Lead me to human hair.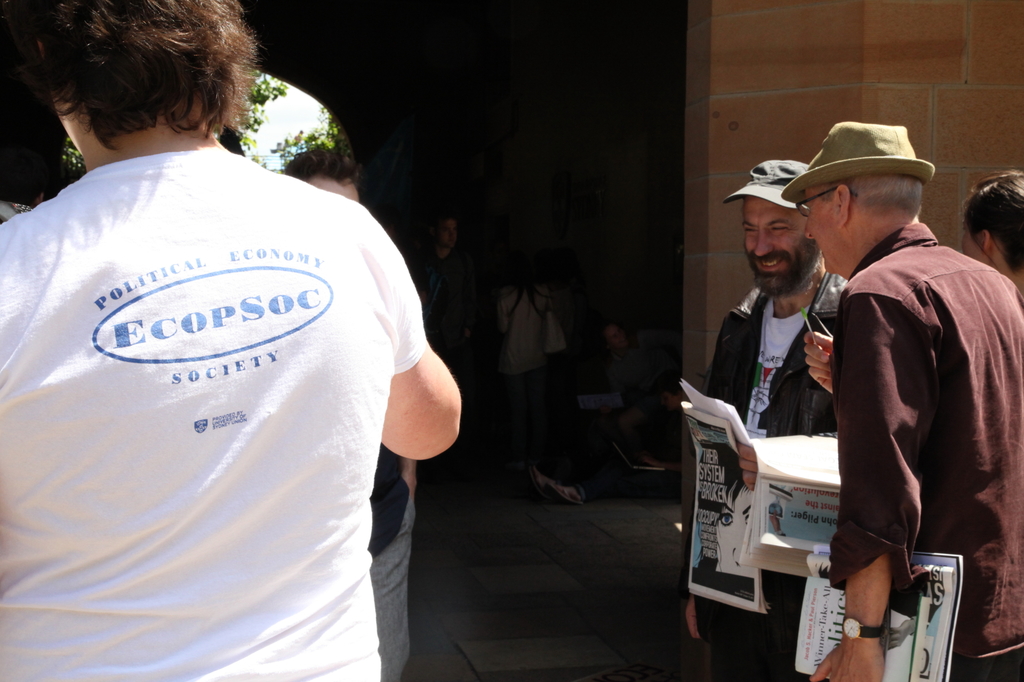
Lead to [x1=285, y1=139, x2=371, y2=185].
